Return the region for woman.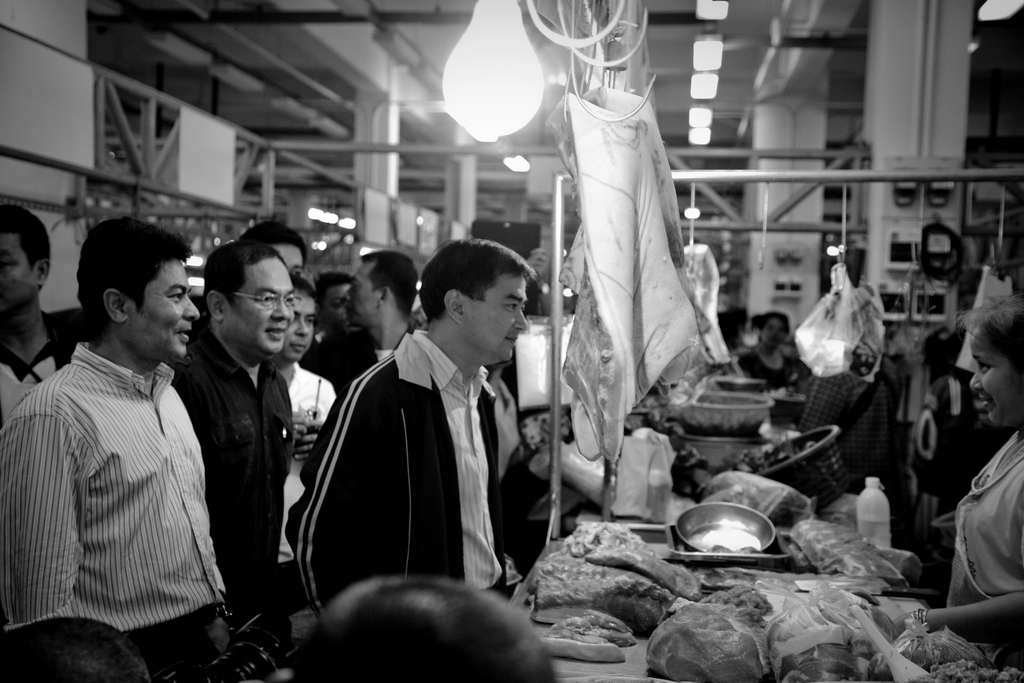
(left=899, top=293, right=1023, bottom=662).
